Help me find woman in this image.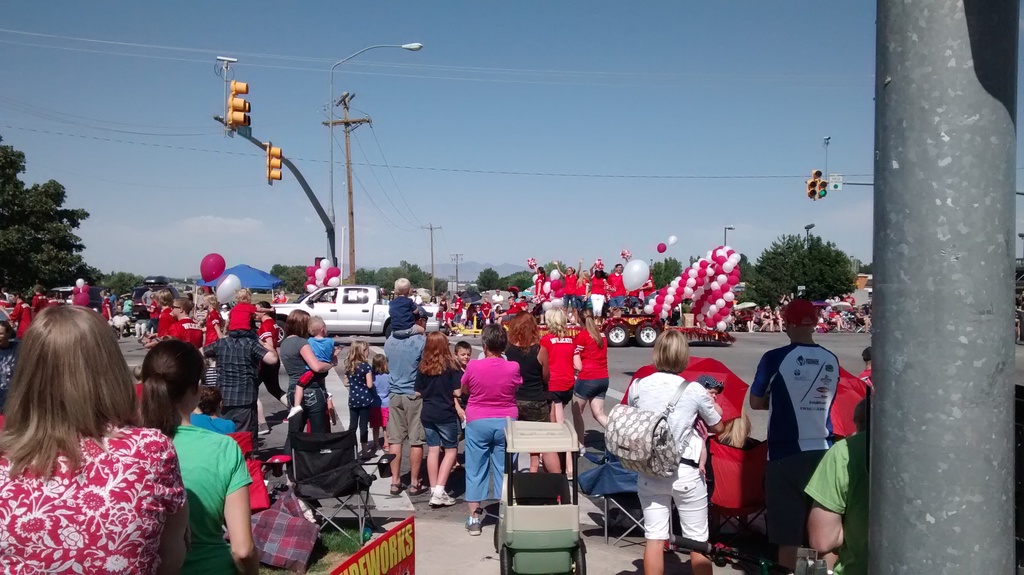
Found it: [205,293,223,343].
